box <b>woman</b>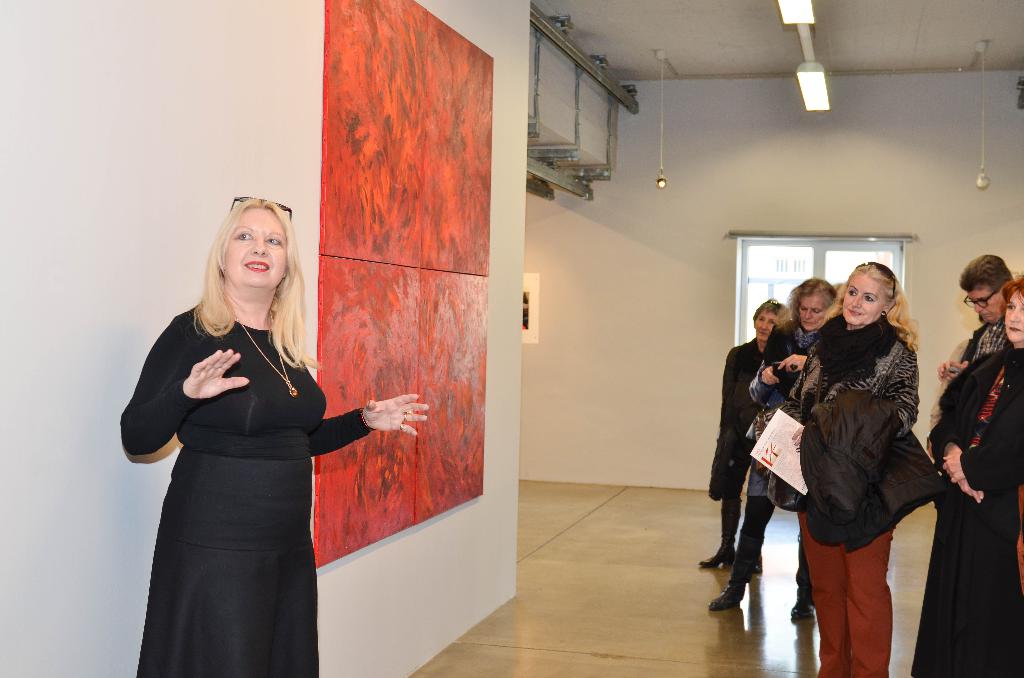
[700,301,797,569]
